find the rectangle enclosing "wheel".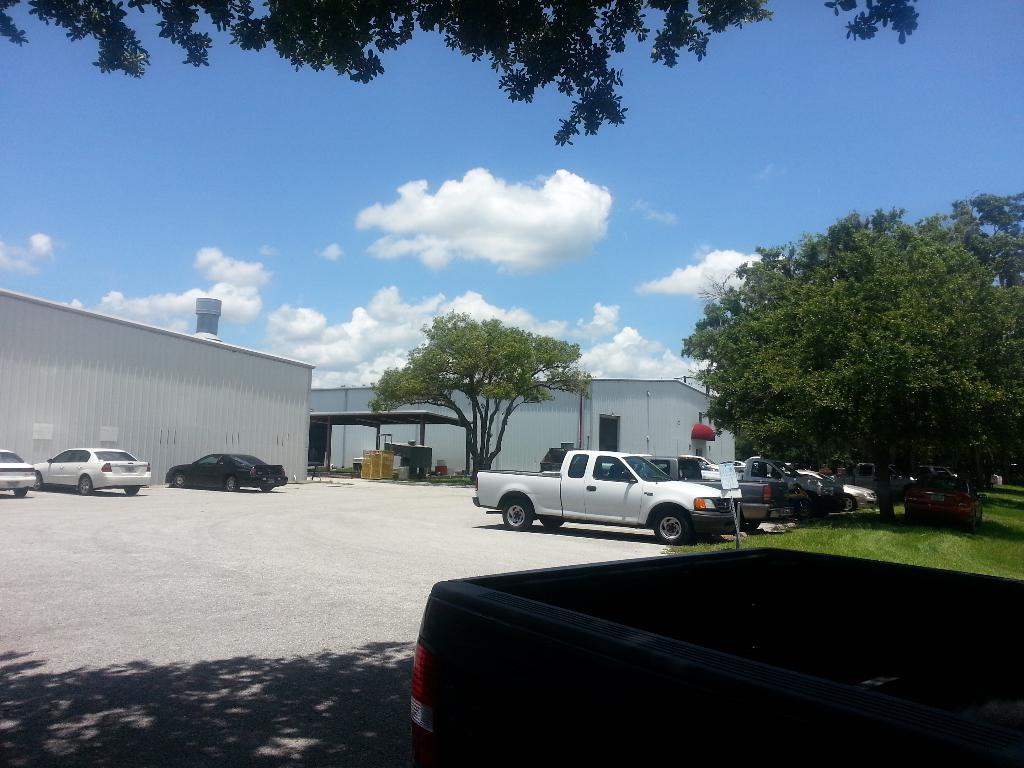
BBox(503, 499, 532, 528).
